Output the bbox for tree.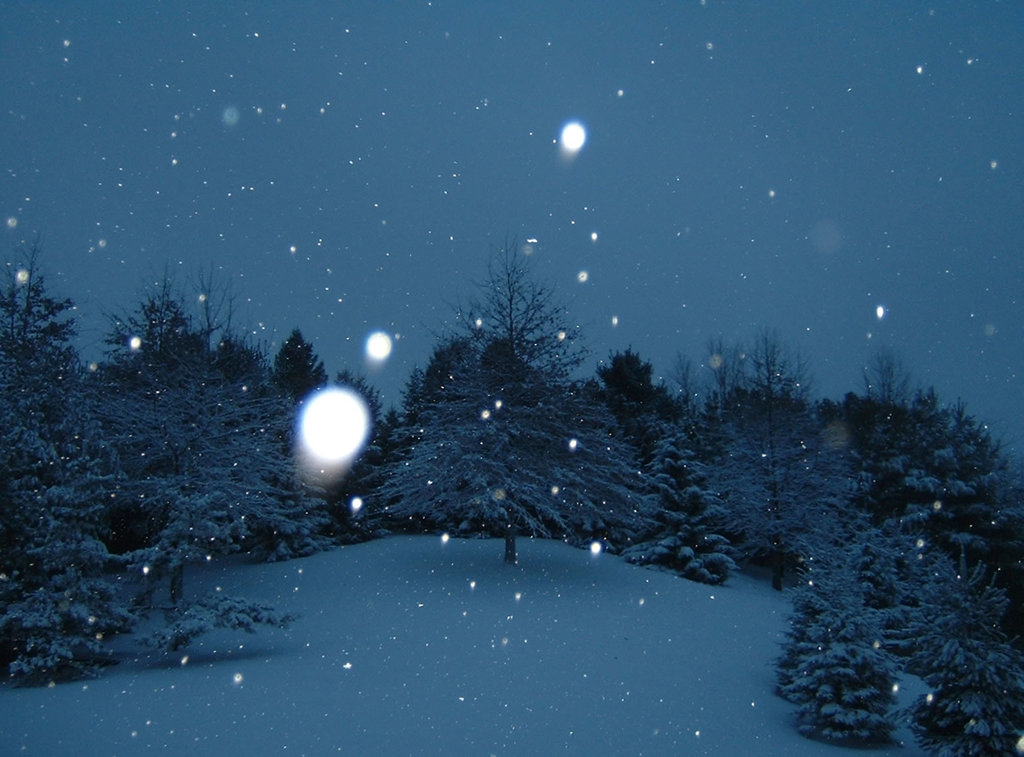
rect(273, 327, 385, 532).
